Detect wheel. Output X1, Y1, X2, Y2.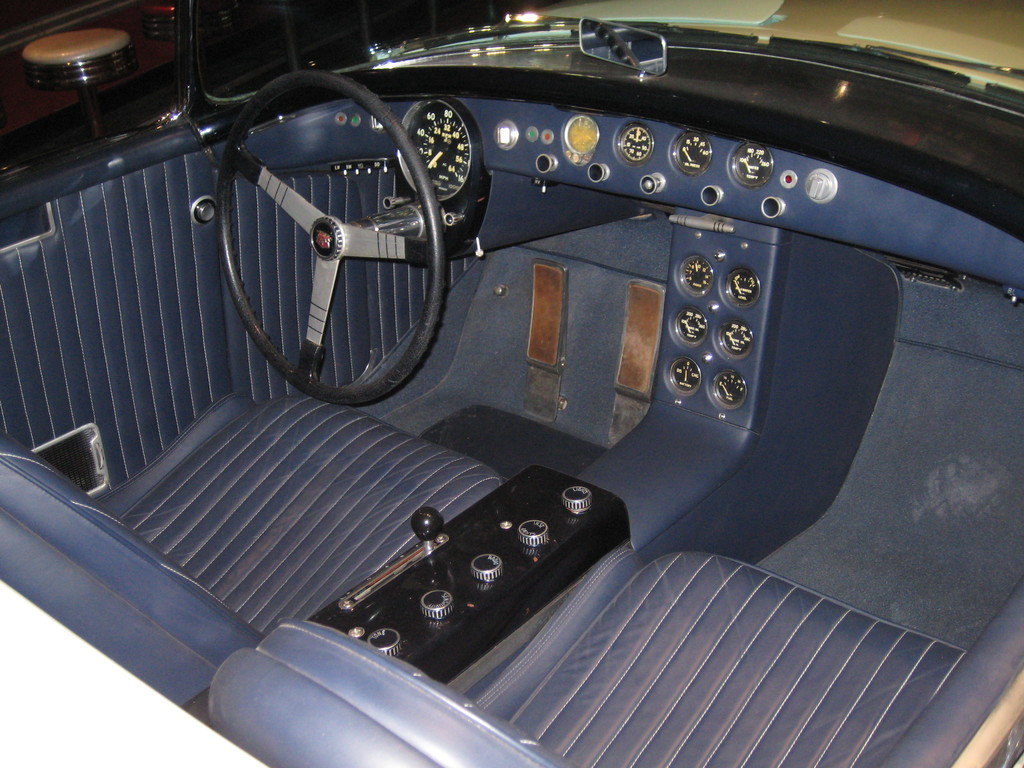
212, 70, 436, 399.
